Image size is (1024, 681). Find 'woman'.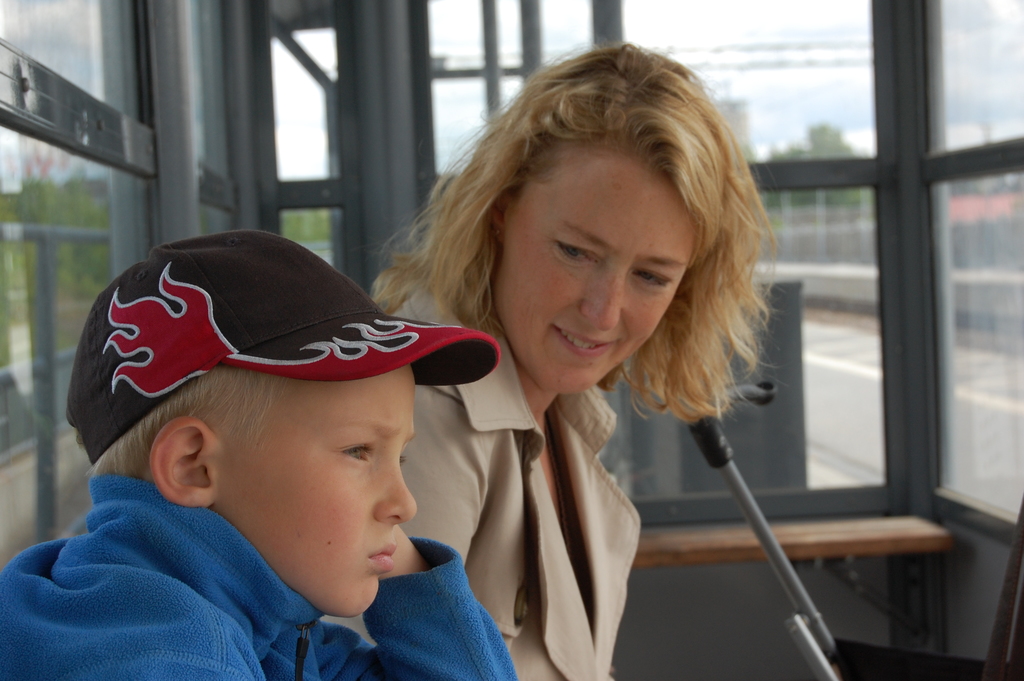
294:85:827:666.
